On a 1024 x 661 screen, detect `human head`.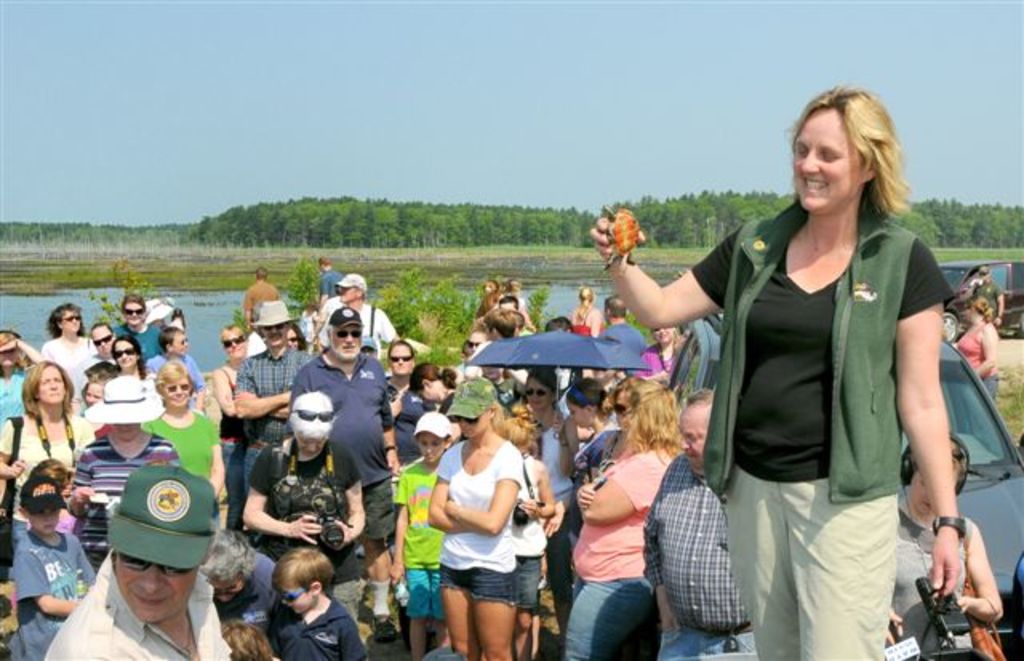
[674,394,707,461].
